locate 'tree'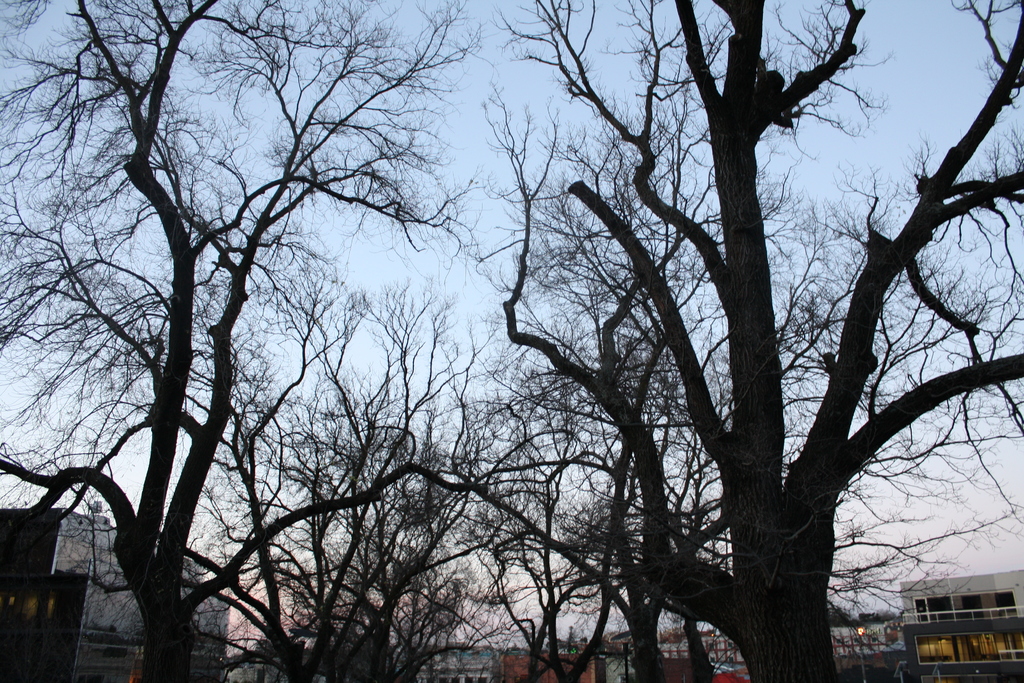
bbox=[477, 0, 1023, 682]
